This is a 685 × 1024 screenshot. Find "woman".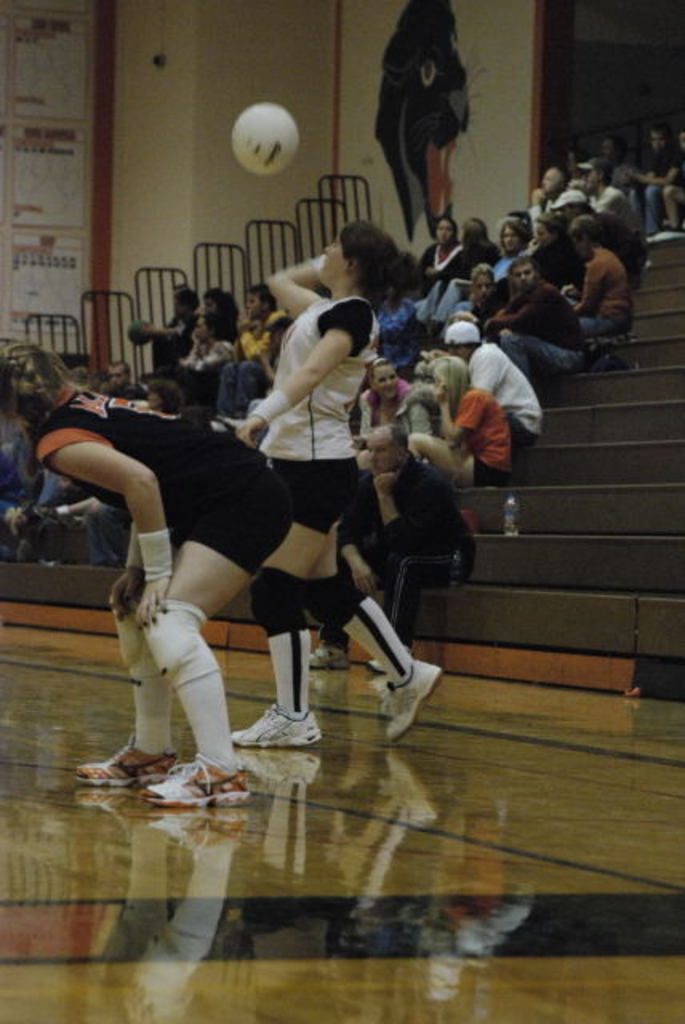
Bounding box: [0,344,296,814].
